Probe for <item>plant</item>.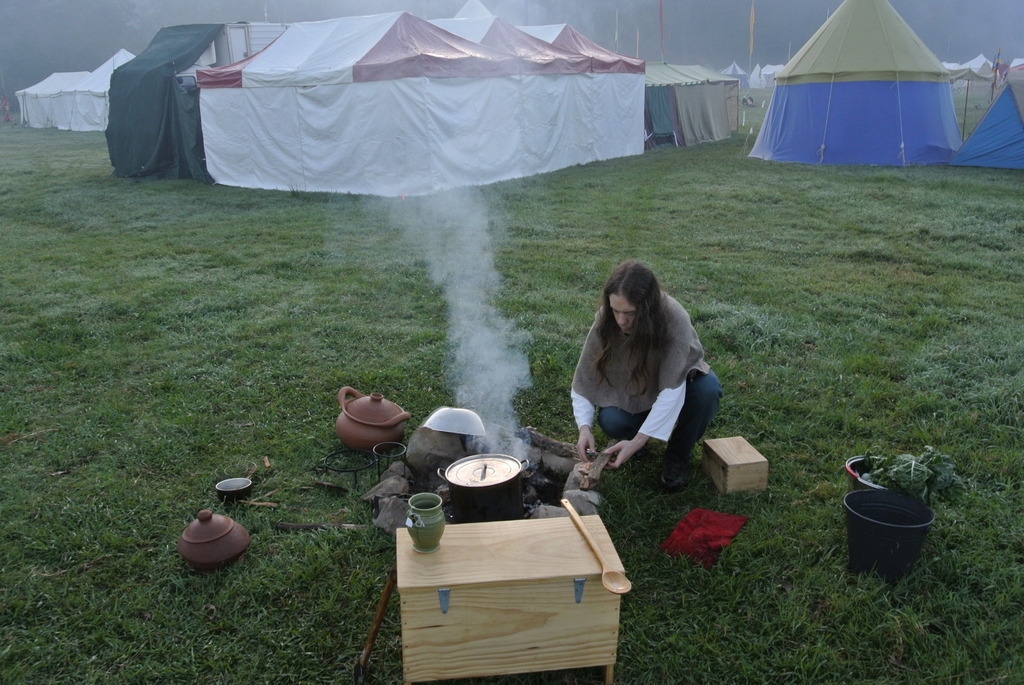
Probe result: 286,183,303,195.
